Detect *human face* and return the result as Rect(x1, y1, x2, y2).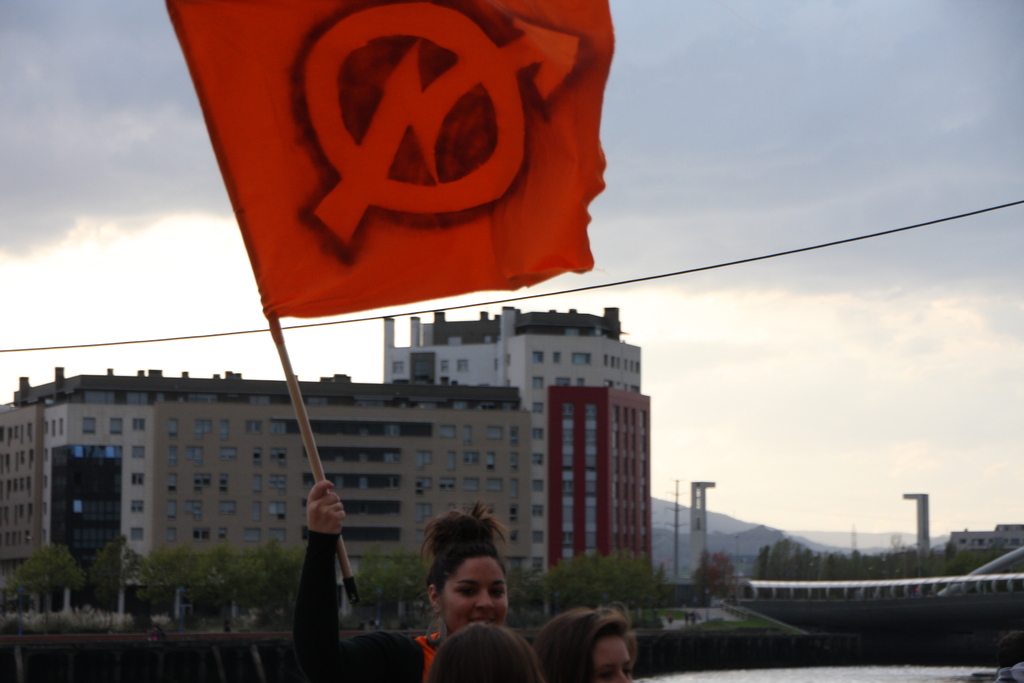
Rect(598, 635, 630, 682).
